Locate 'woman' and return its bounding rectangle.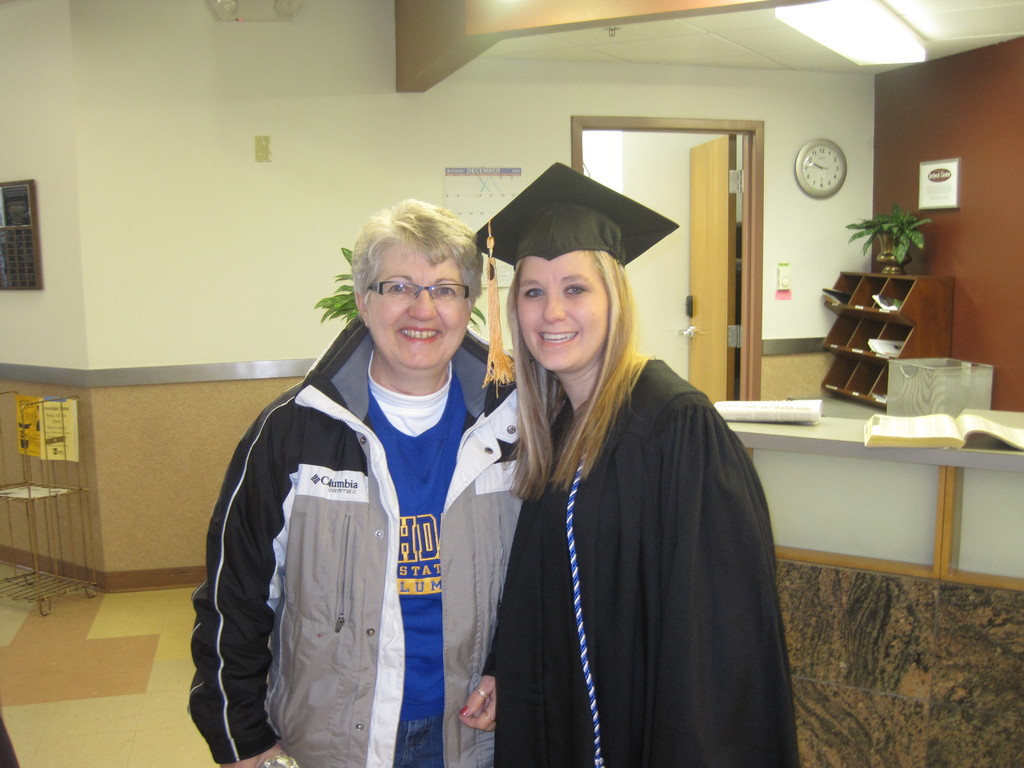
474 164 801 767.
